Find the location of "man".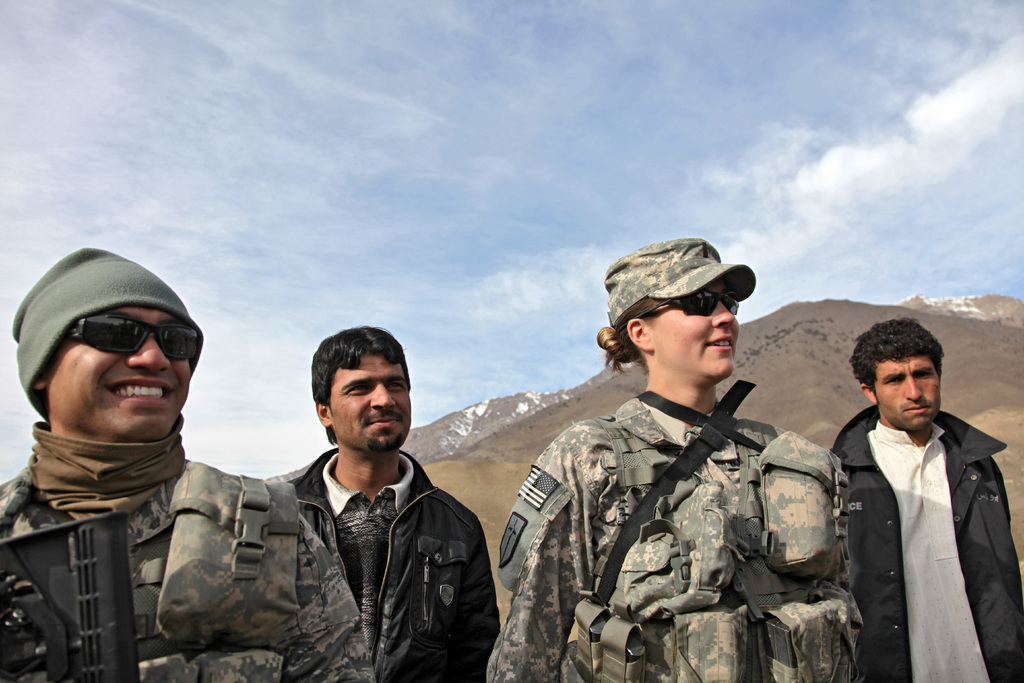
Location: [x1=0, y1=240, x2=379, y2=682].
